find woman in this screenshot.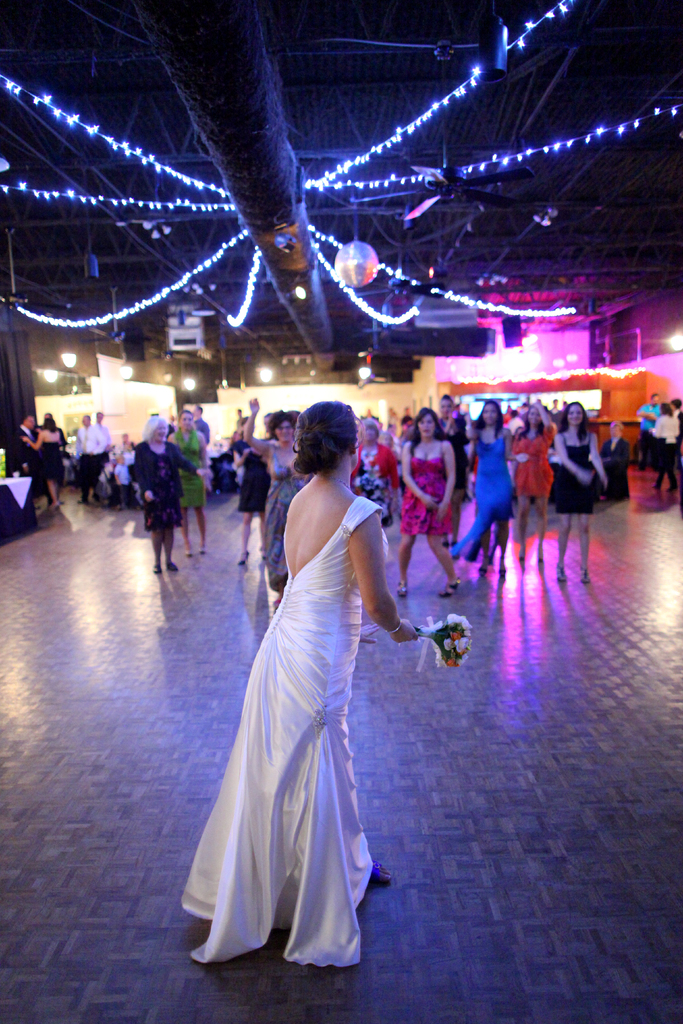
The bounding box for woman is crop(161, 408, 211, 555).
